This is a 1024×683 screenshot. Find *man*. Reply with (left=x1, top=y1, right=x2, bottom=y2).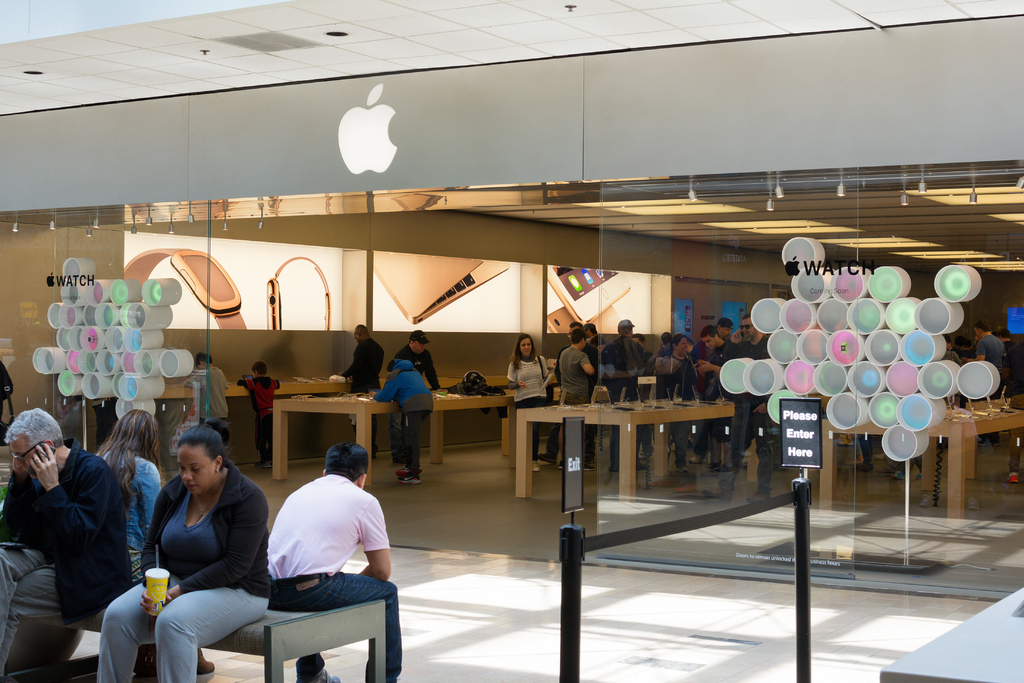
(left=968, top=322, right=1006, bottom=388).
